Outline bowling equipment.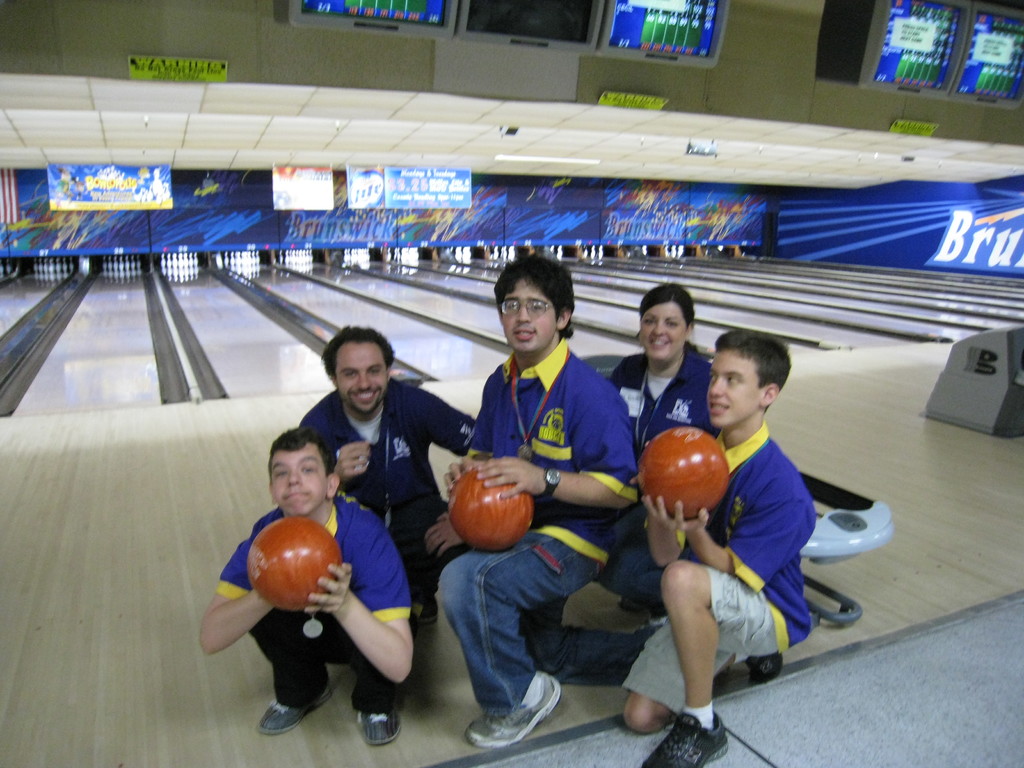
Outline: 449:465:534:548.
